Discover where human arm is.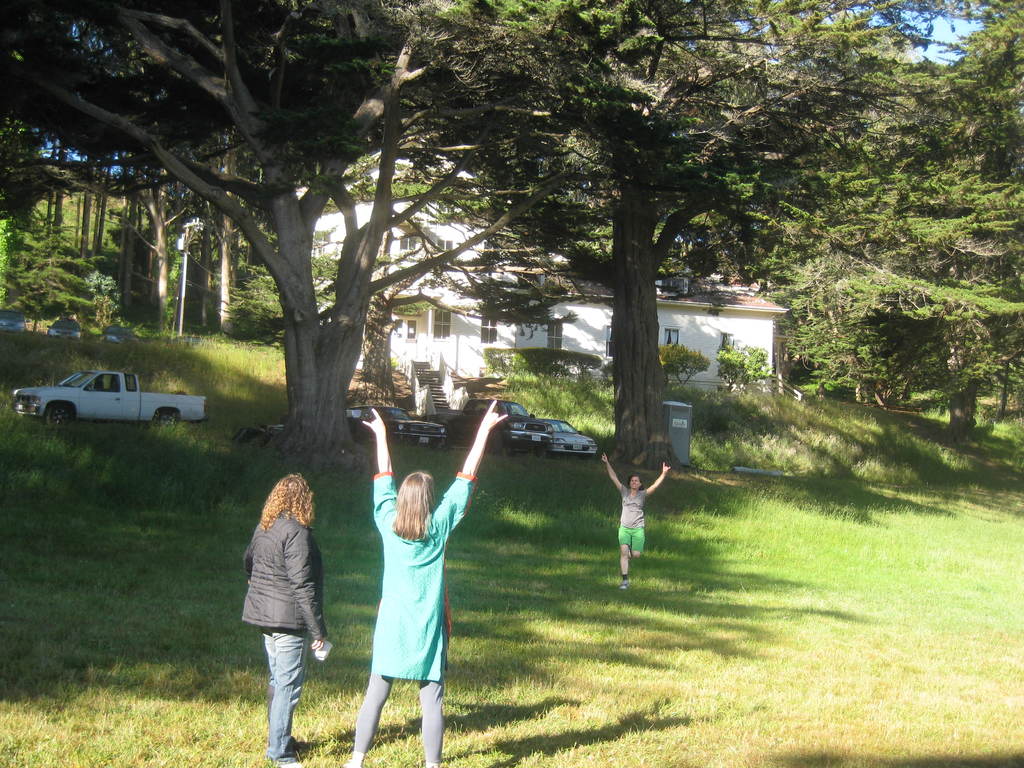
Discovered at pyautogui.locateOnScreen(358, 404, 397, 534).
